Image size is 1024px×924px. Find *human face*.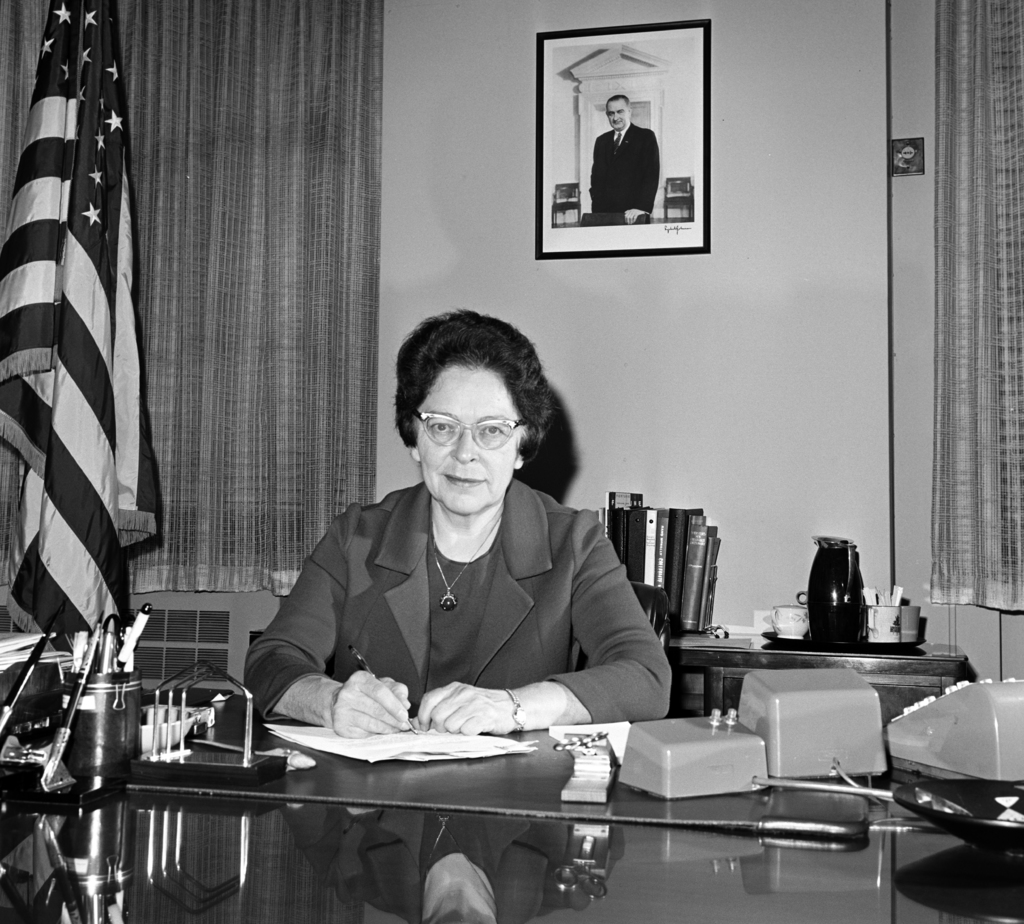
detection(422, 358, 516, 514).
